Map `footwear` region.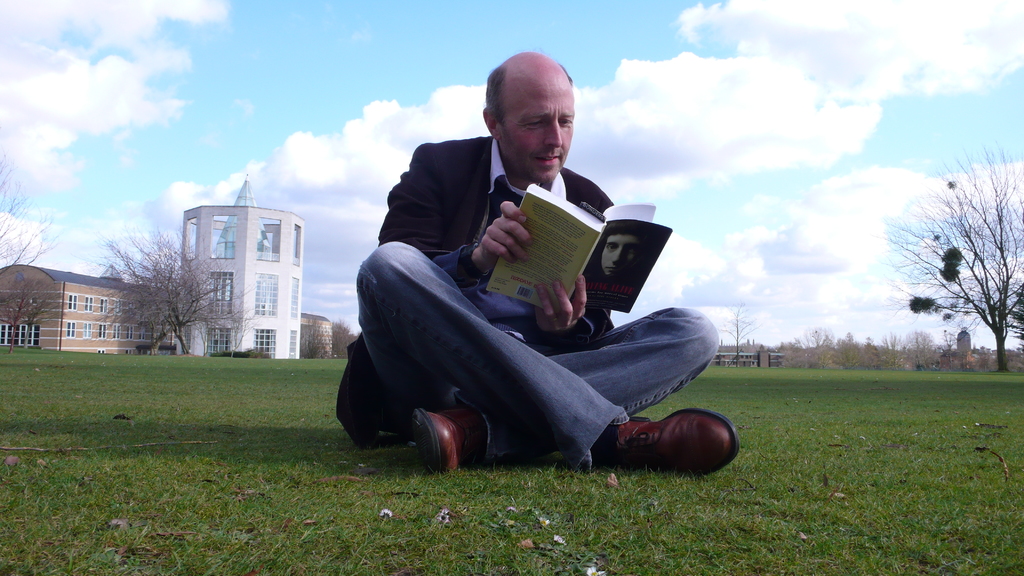
Mapped to rect(608, 404, 742, 474).
